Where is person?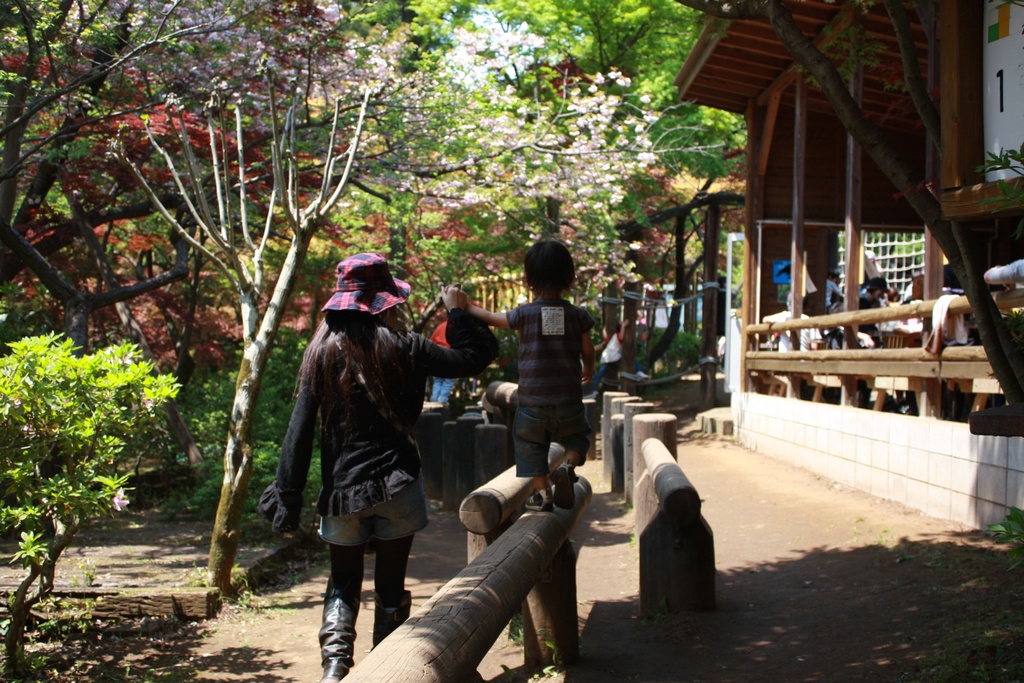
box=[285, 239, 466, 671].
